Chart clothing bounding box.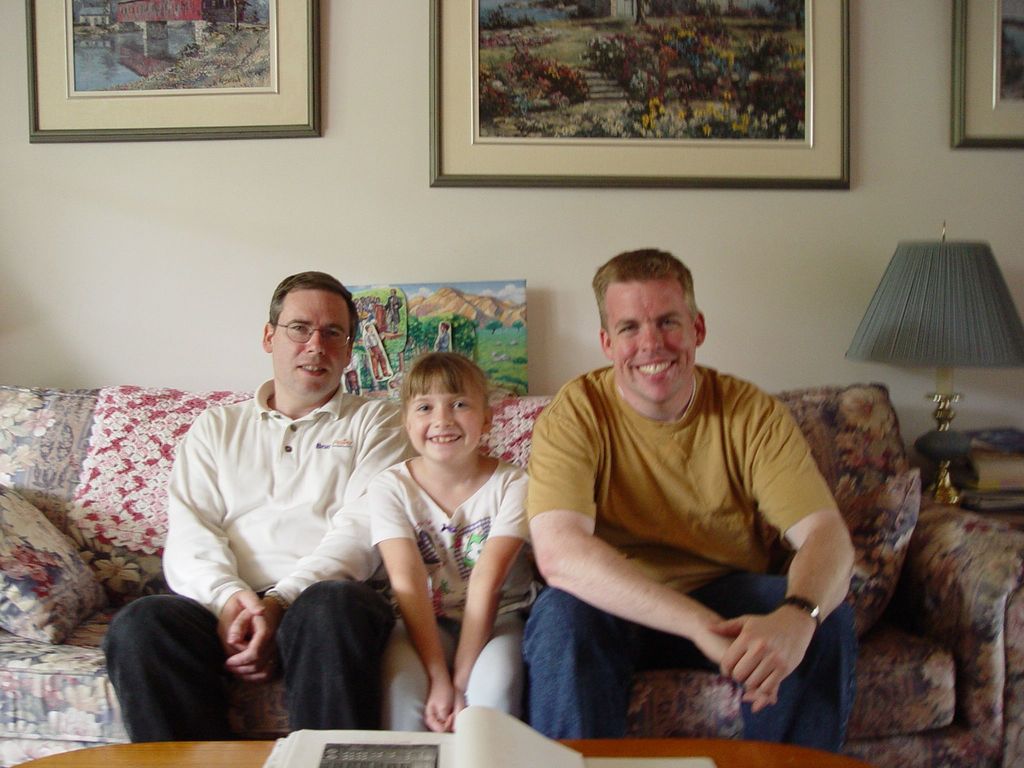
Charted: 506:329:874:733.
